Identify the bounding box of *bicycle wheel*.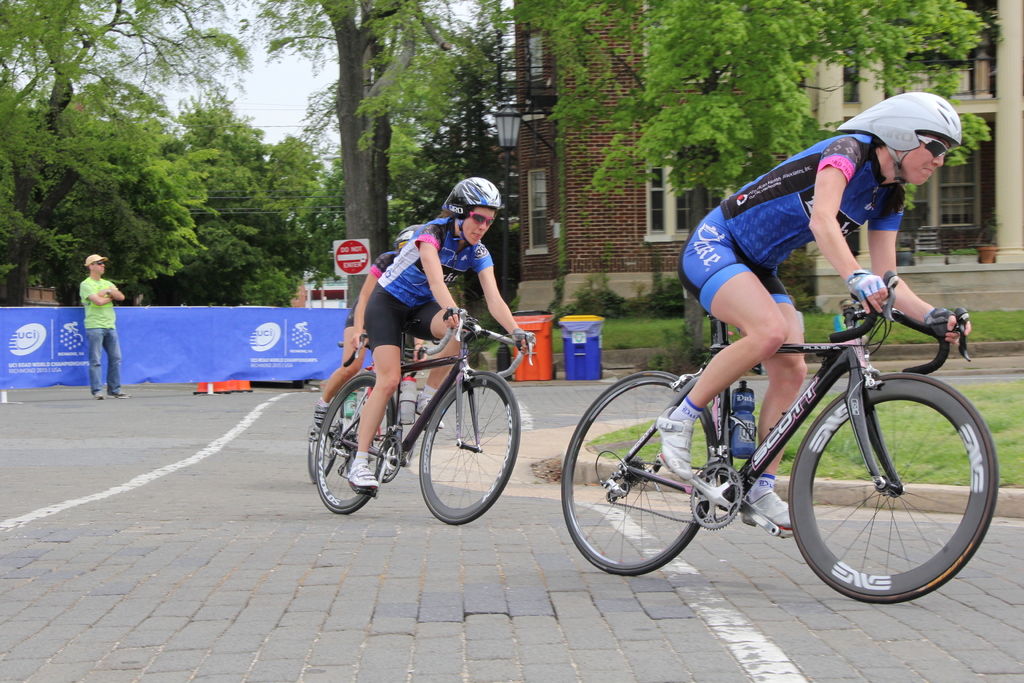
{"left": 420, "top": 368, "right": 521, "bottom": 523}.
